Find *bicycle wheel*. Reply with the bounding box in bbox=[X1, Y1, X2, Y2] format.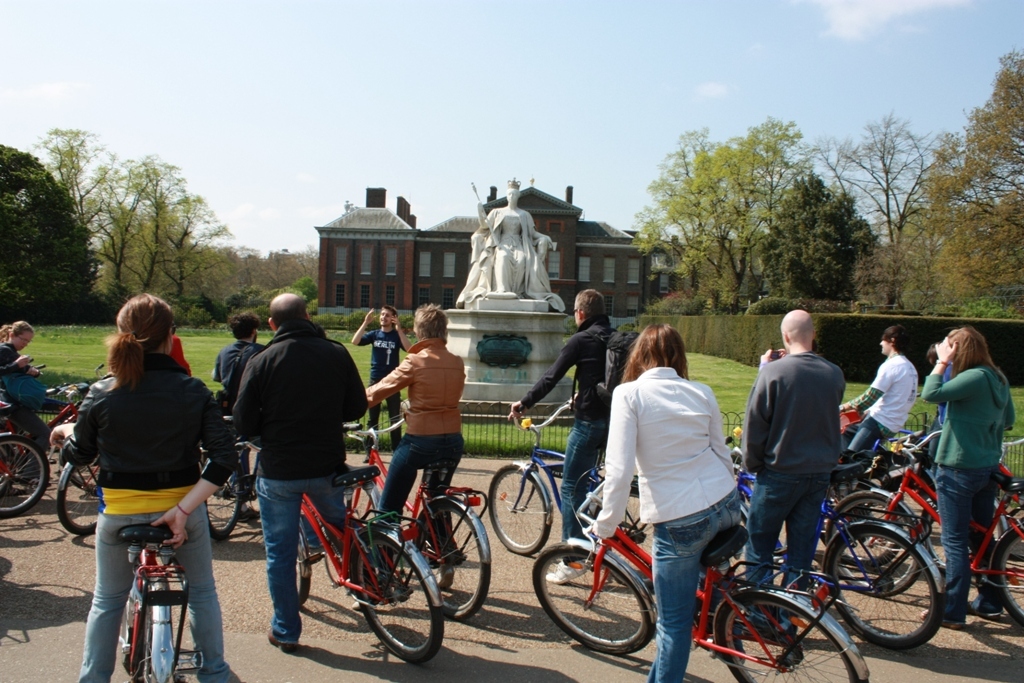
bbox=[293, 521, 318, 609].
